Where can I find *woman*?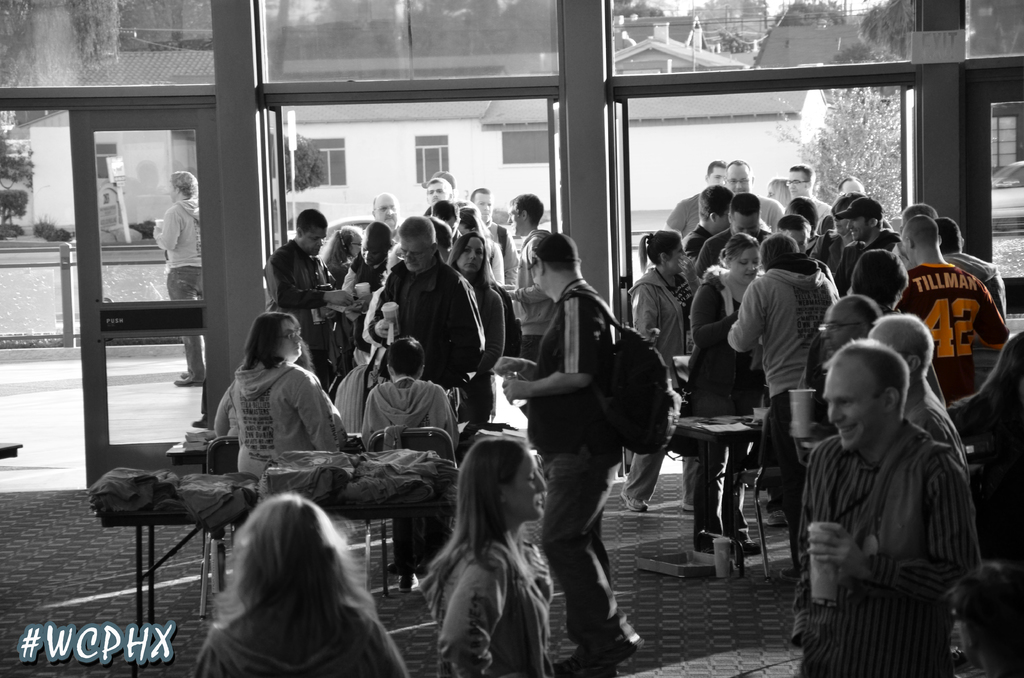
You can find it at bbox=(625, 229, 700, 512).
